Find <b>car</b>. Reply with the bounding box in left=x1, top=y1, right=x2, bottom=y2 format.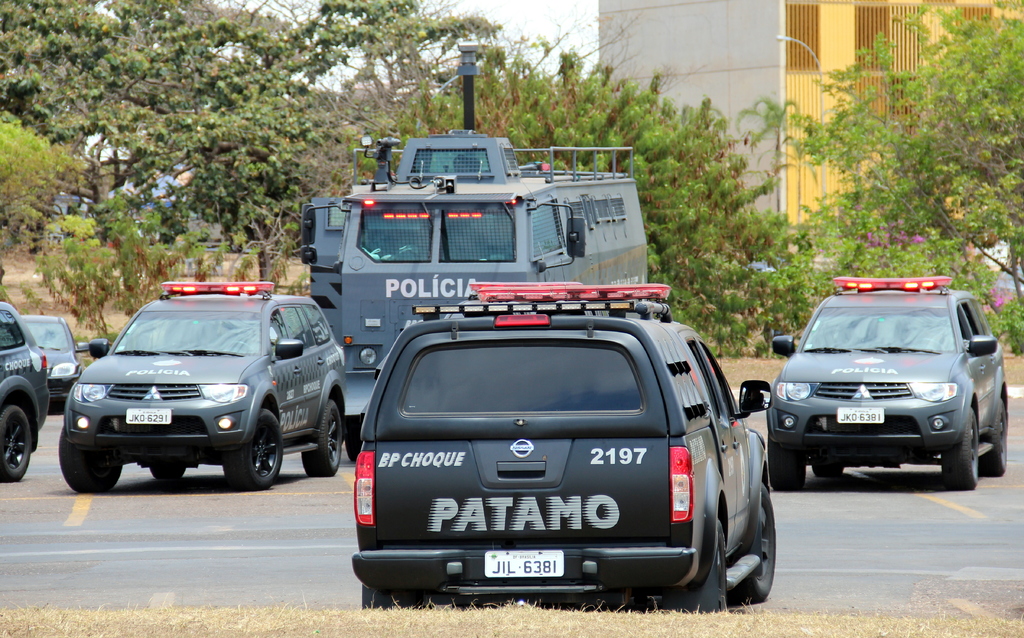
left=351, top=277, right=778, bottom=610.
